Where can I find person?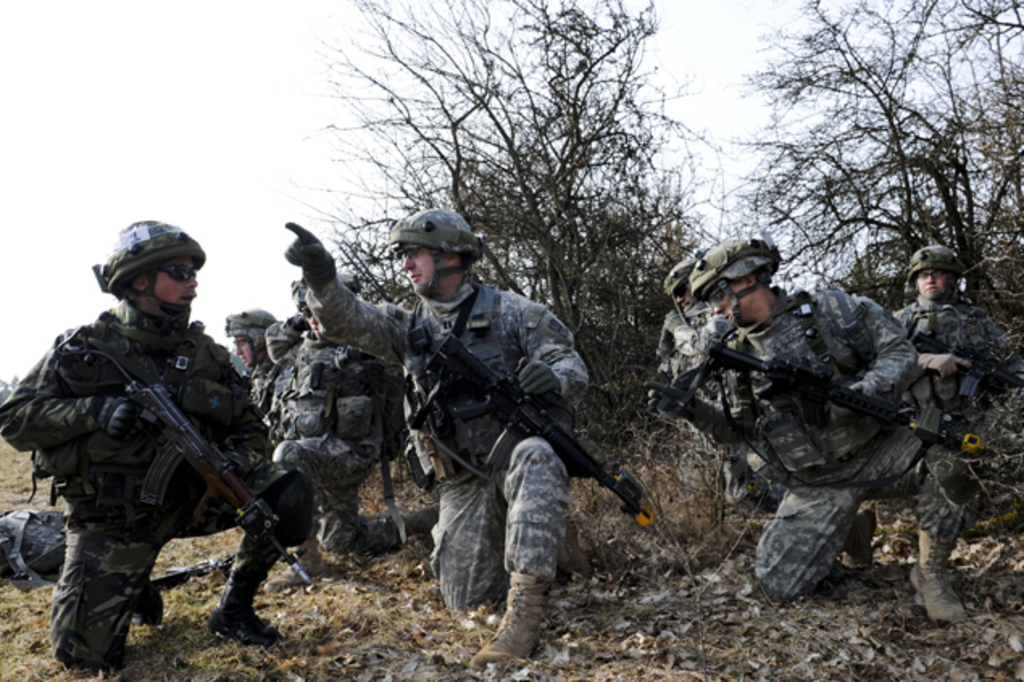
You can find it at bbox=[31, 245, 284, 681].
